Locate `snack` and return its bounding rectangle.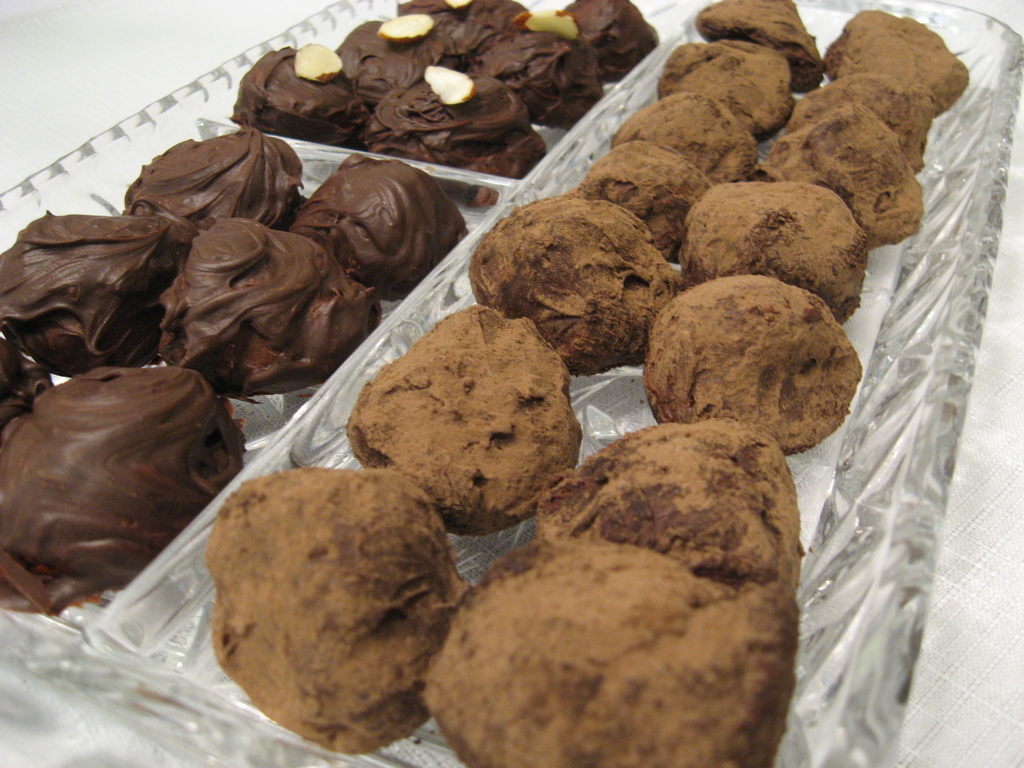
crop(589, 150, 710, 267).
